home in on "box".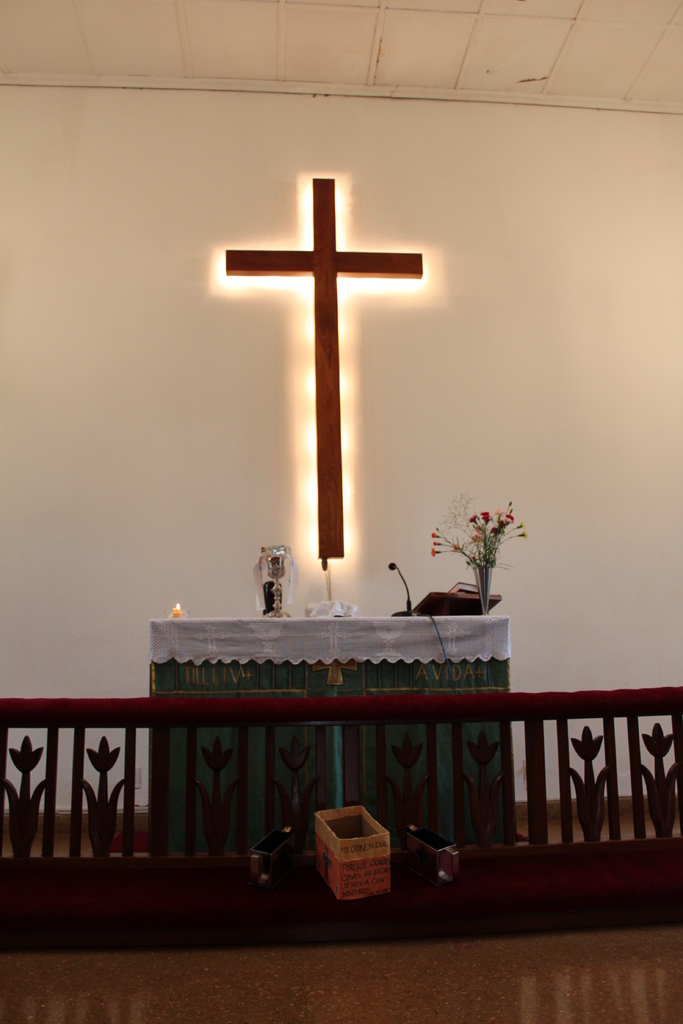
Homed in at [313, 802, 385, 910].
